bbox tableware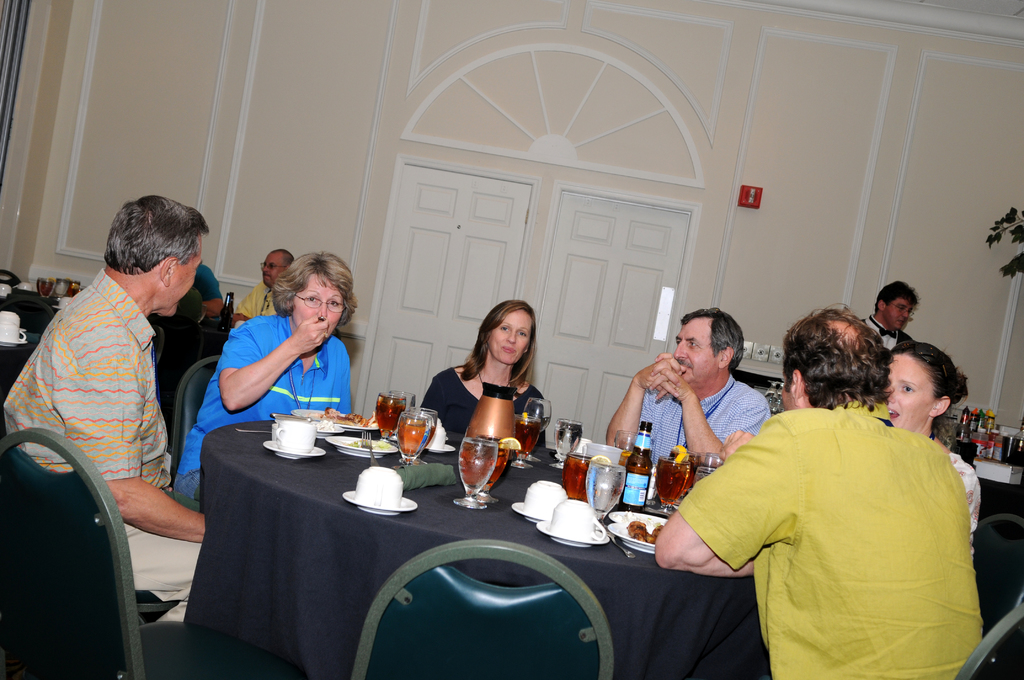
(16,281,36,290)
